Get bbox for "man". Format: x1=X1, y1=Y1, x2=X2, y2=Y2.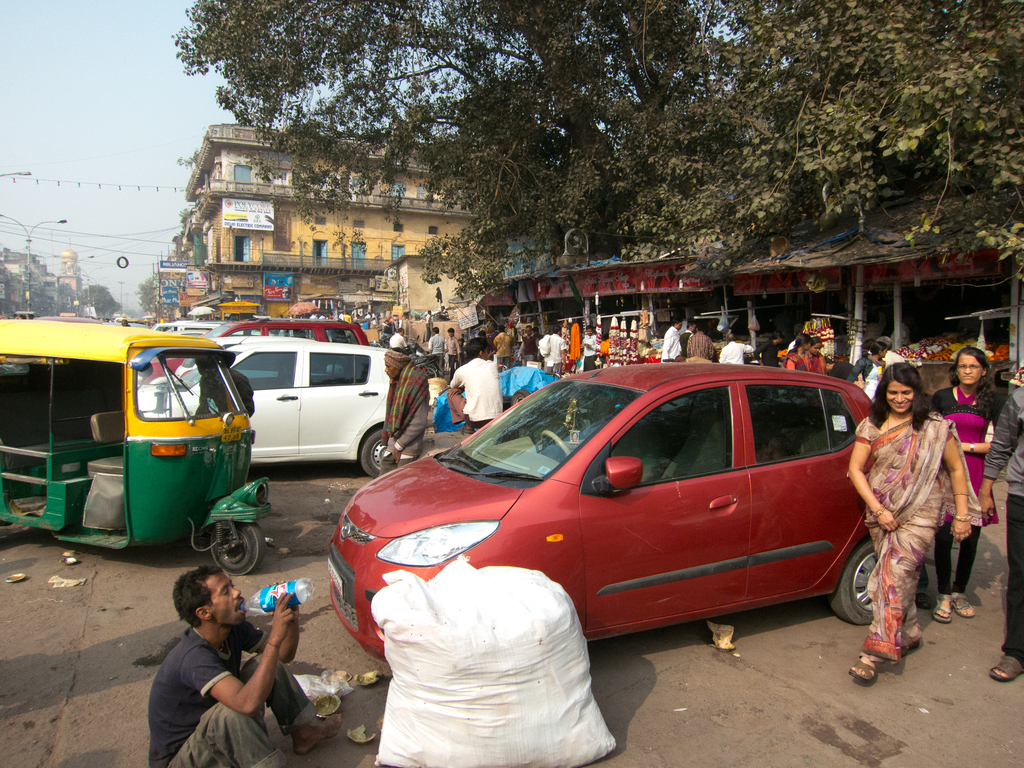
x1=686, y1=324, x2=714, y2=362.
